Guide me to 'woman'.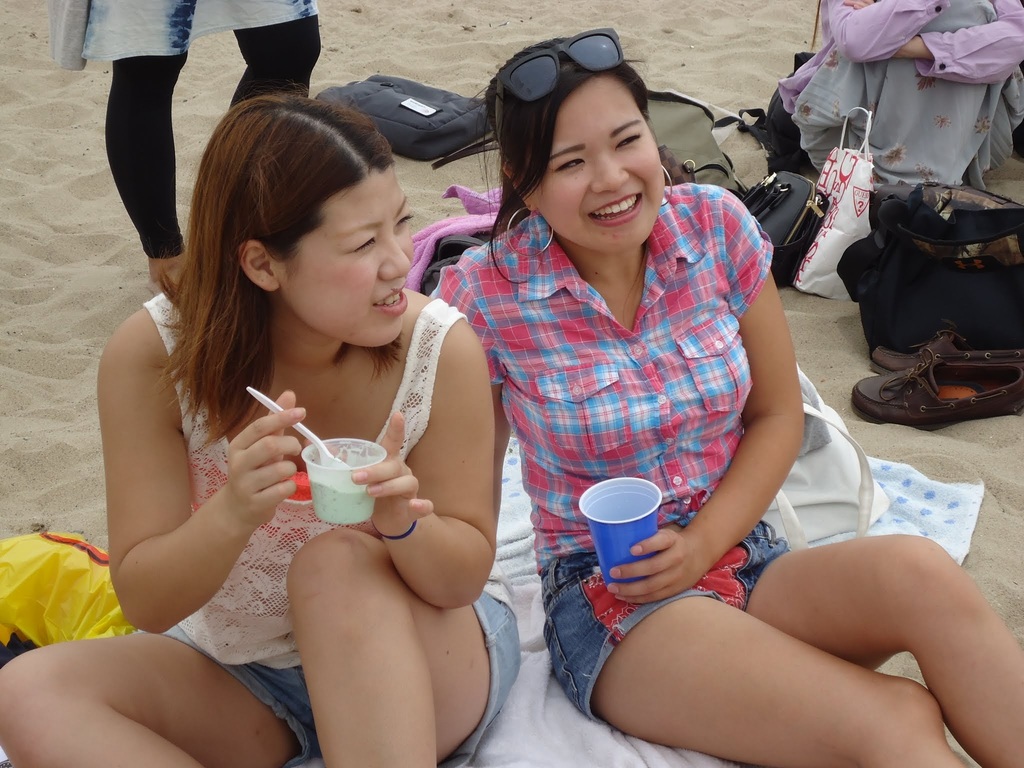
Guidance: x1=417, y1=29, x2=1023, y2=767.
